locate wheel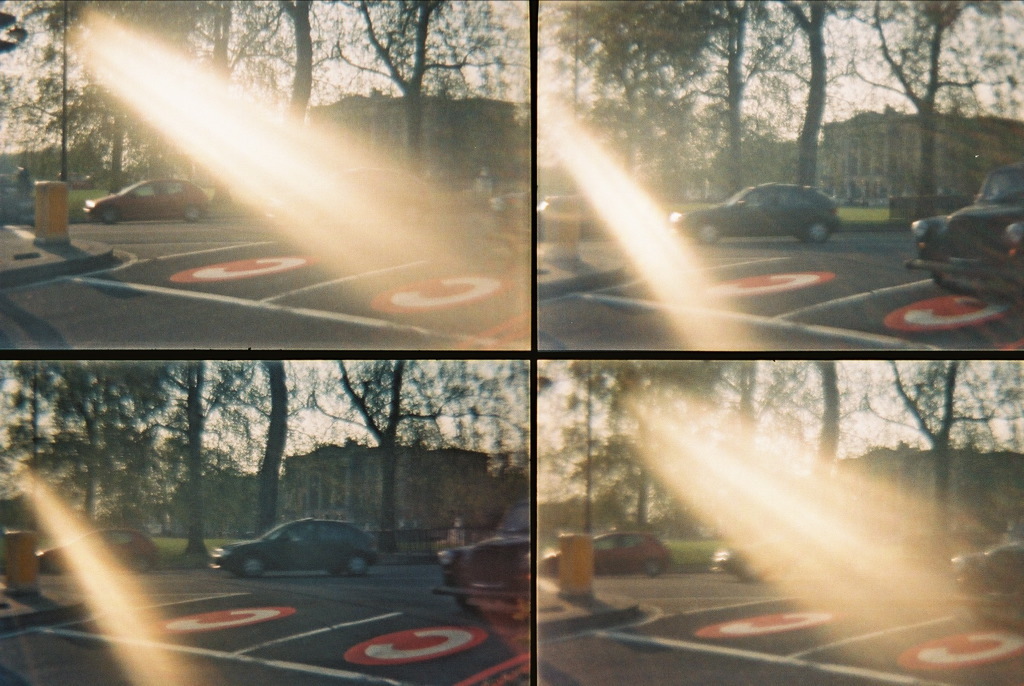
{"left": 650, "top": 562, "right": 665, "bottom": 573}
